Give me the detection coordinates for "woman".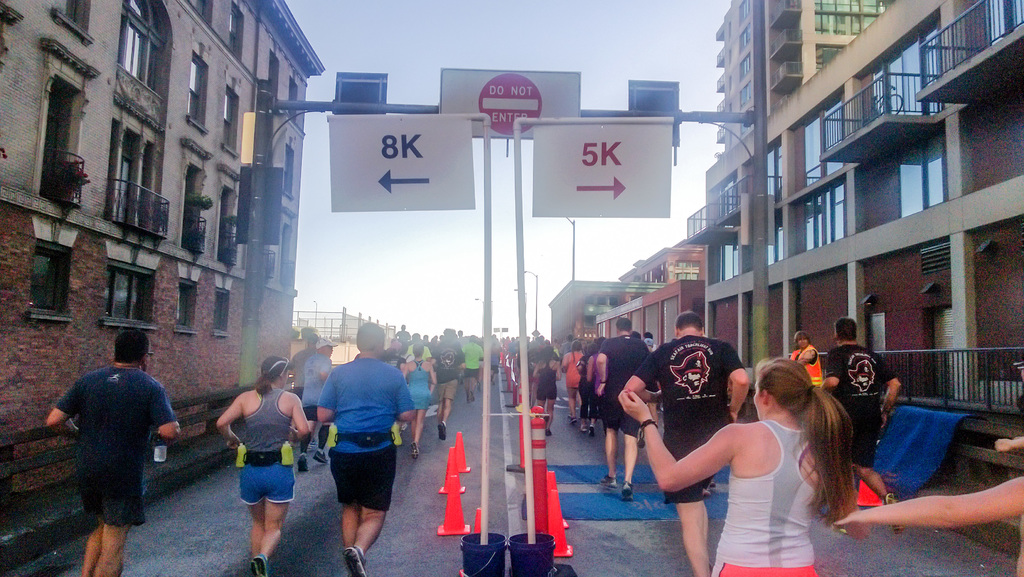
select_region(532, 349, 560, 433).
